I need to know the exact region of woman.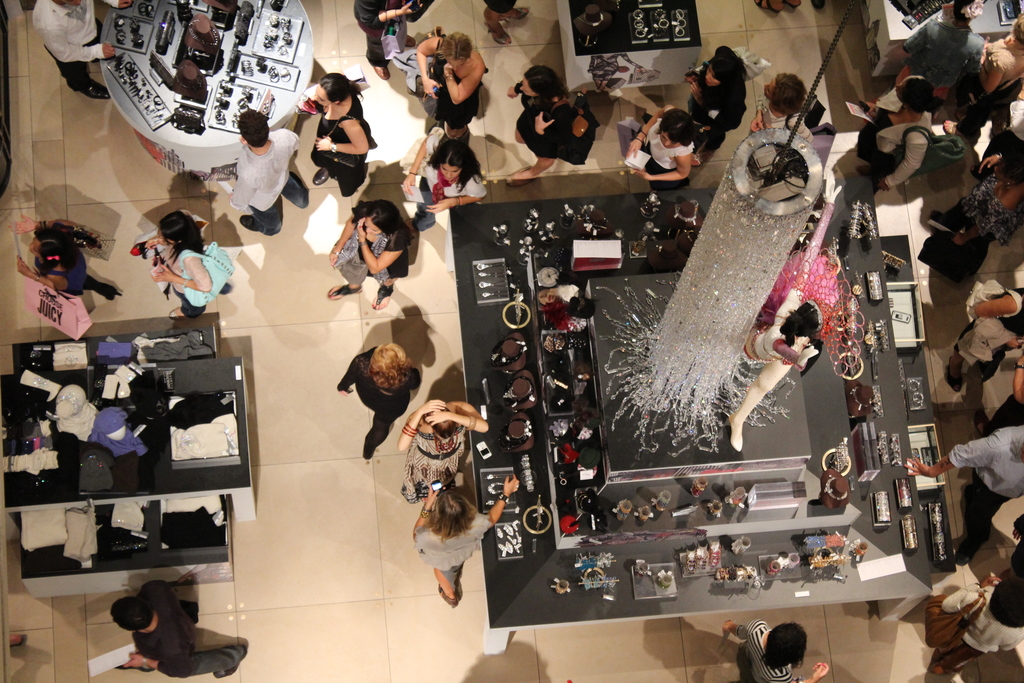
Region: <box>332,342,423,462</box>.
